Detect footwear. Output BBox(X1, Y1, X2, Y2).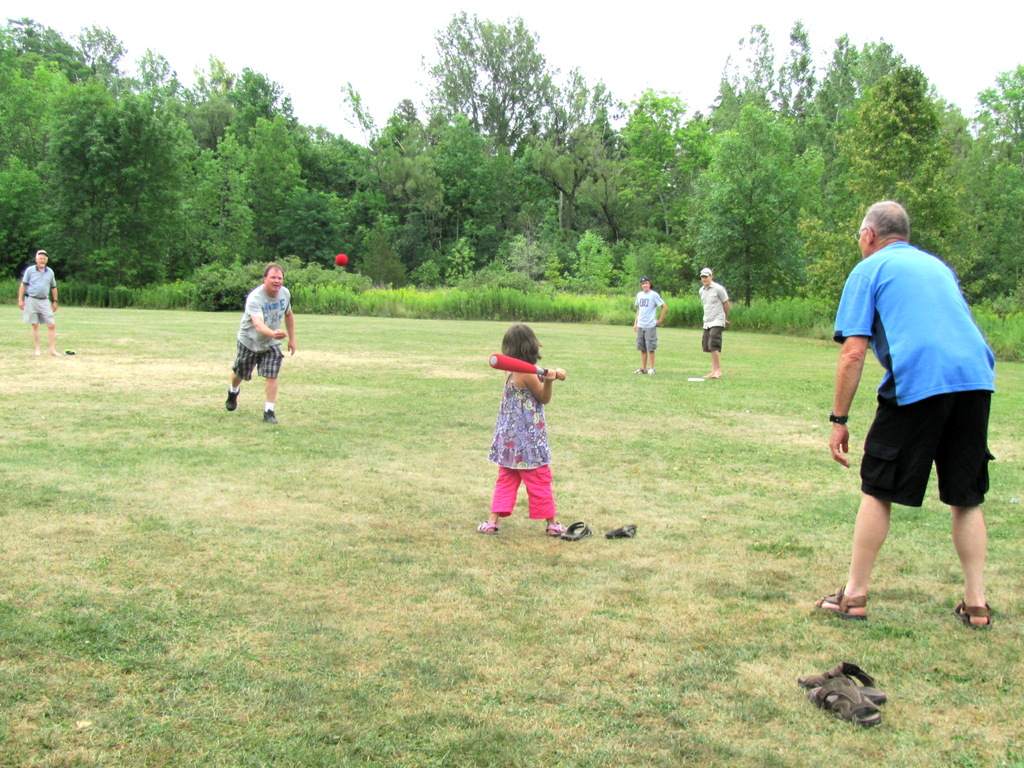
BBox(543, 522, 559, 538).
